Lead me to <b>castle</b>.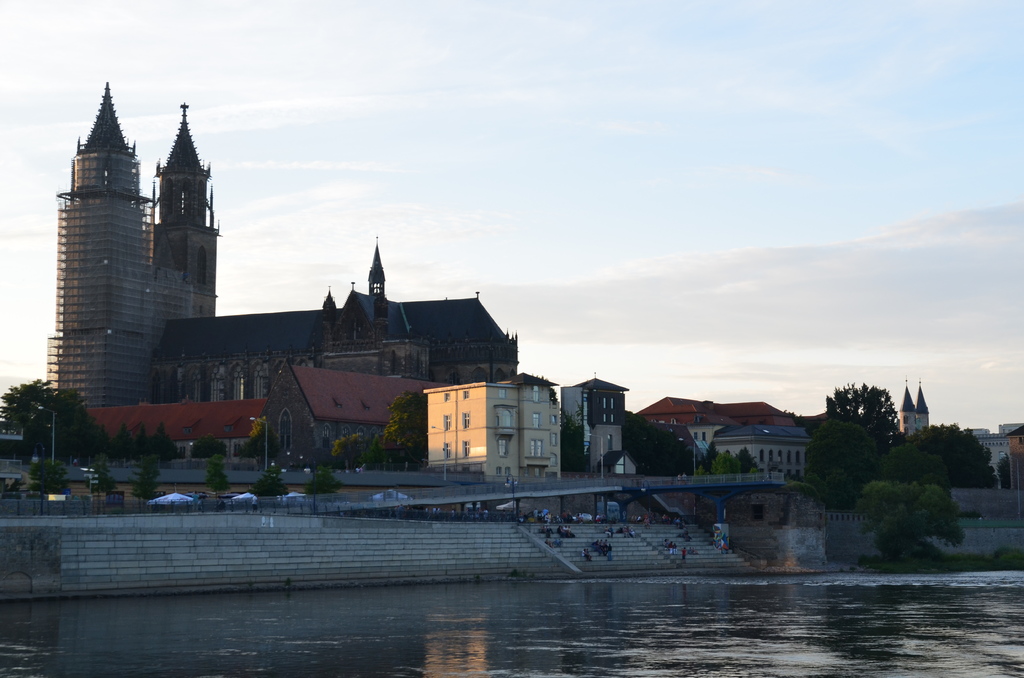
Lead to {"left": 700, "top": 422, "right": 810, "bottom": 485}.
